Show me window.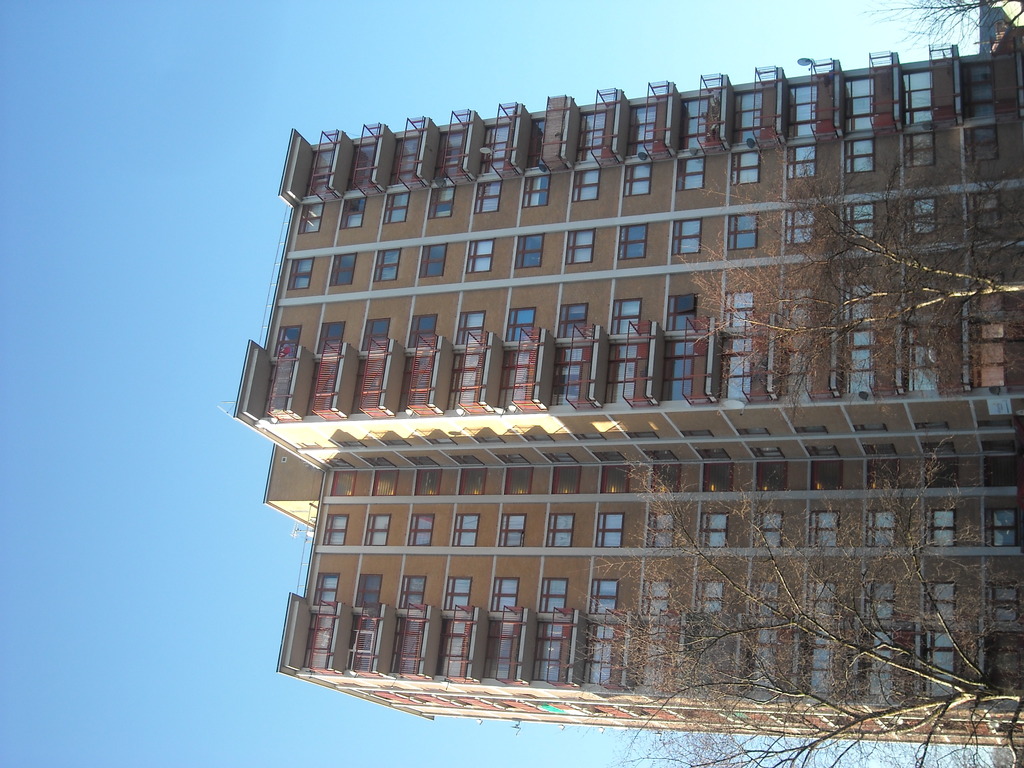
window is here: [589, 579, 616, 614].
